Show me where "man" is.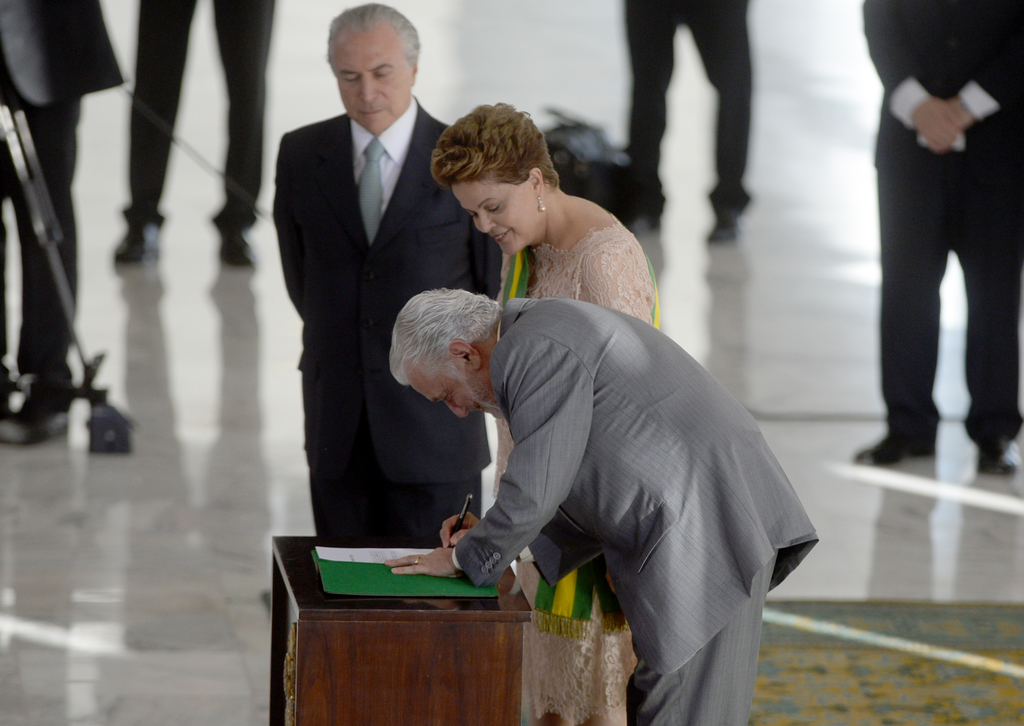
"man" is at Rect(855, 0, 1023, 470).
